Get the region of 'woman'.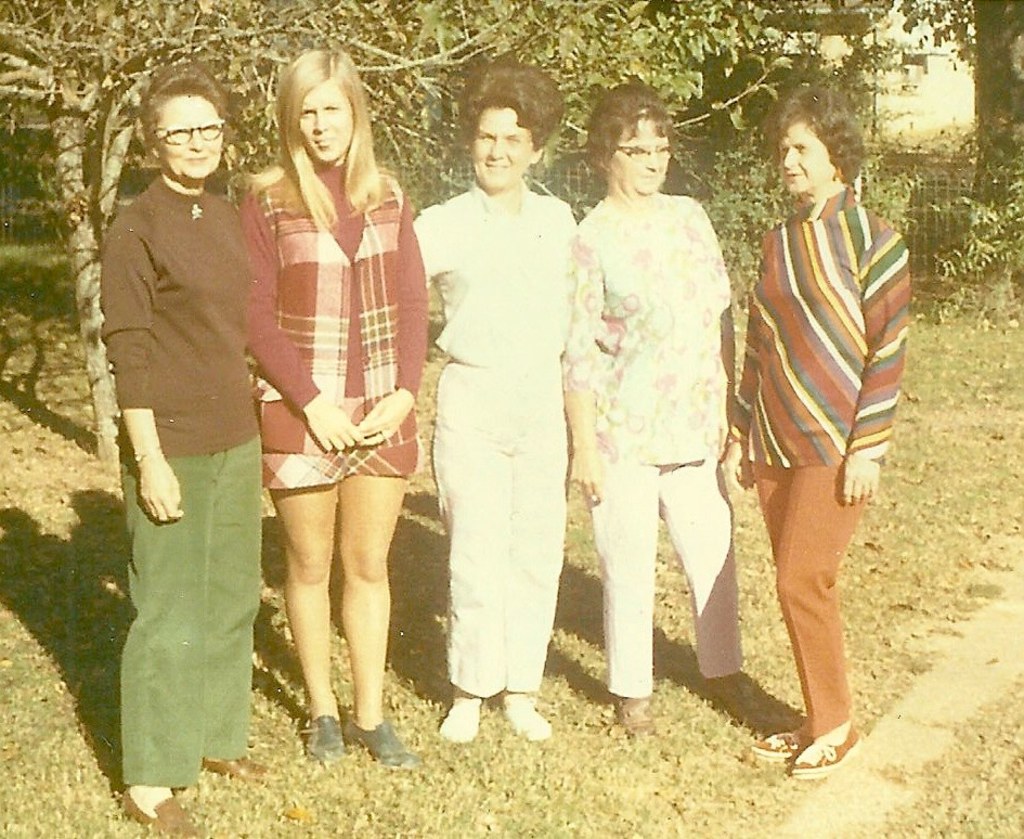
<box>236,44,426,772</box>.
